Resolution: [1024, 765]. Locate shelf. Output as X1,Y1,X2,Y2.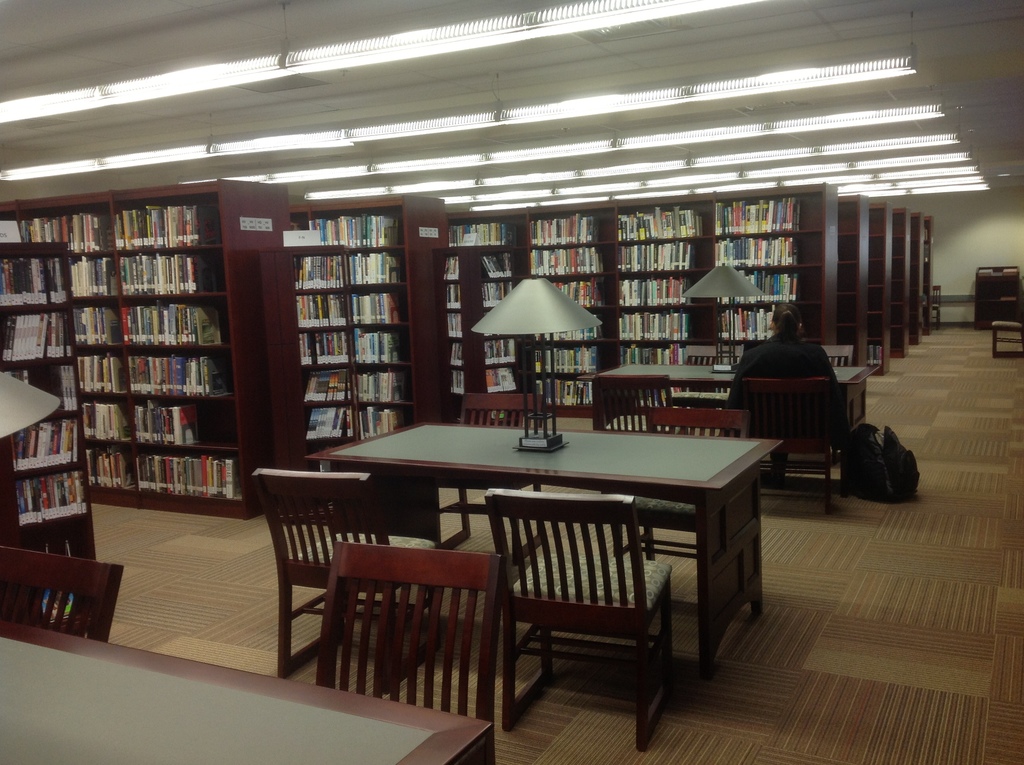
144,449,255,509.
